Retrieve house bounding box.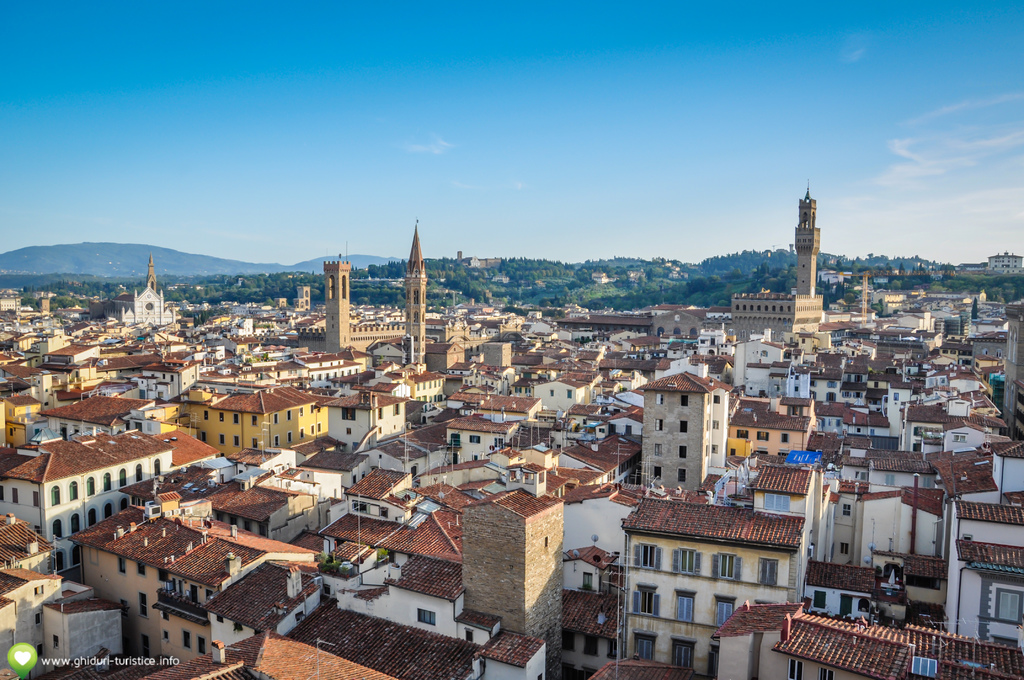
Bounding box: rect(443, 389, 540, 425).
